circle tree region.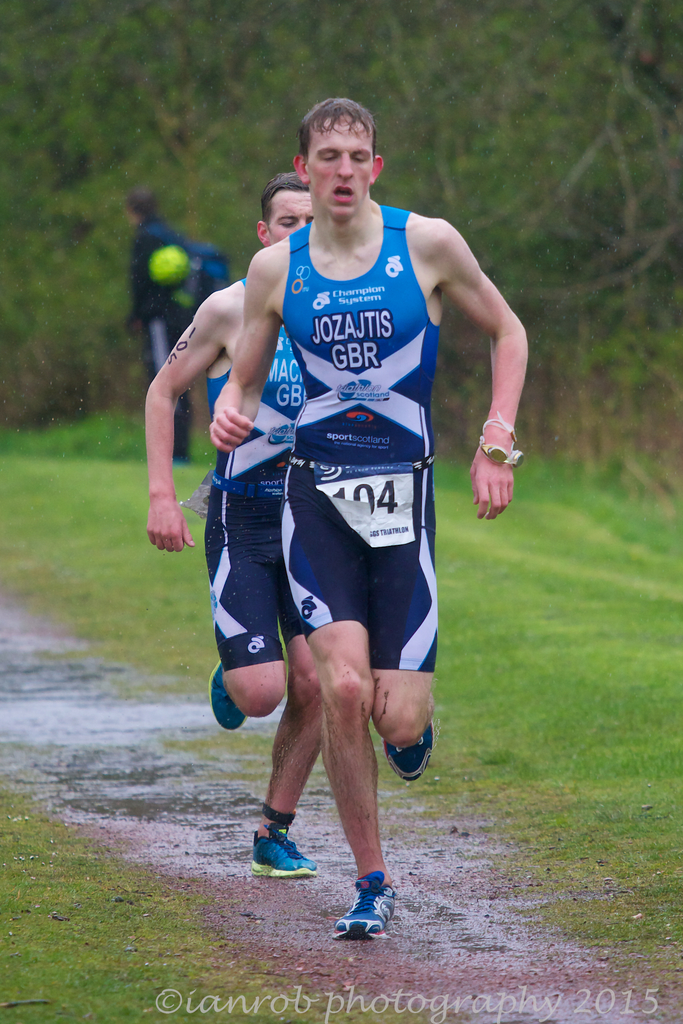
Region: Rect(0, 0, 682, 501).
